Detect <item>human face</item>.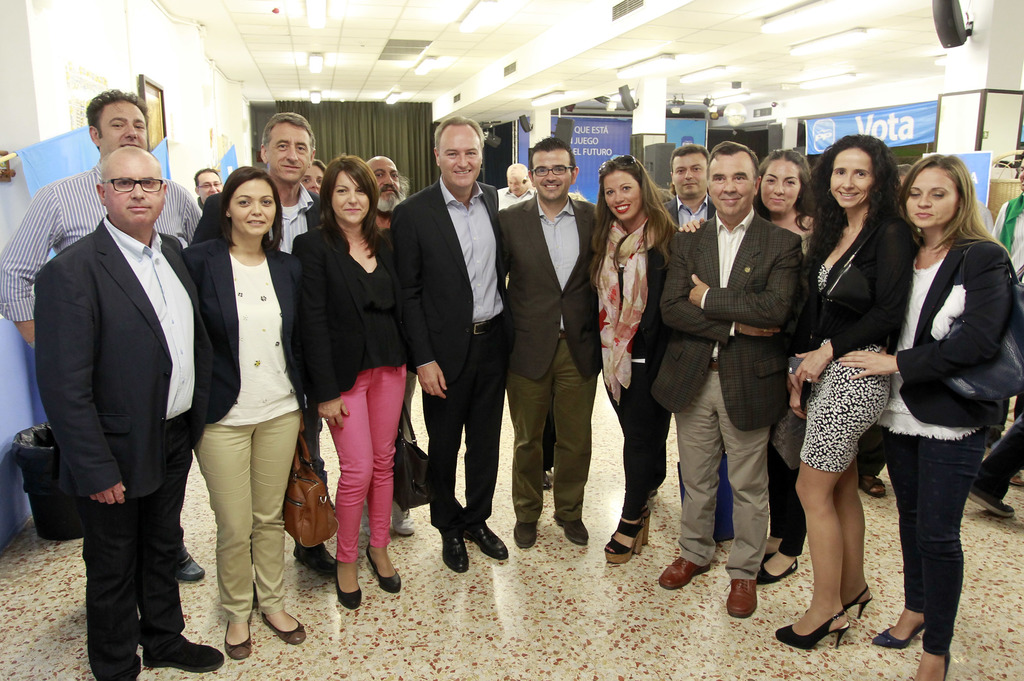
Detected at bbox=[828, 143, 874, 210].
